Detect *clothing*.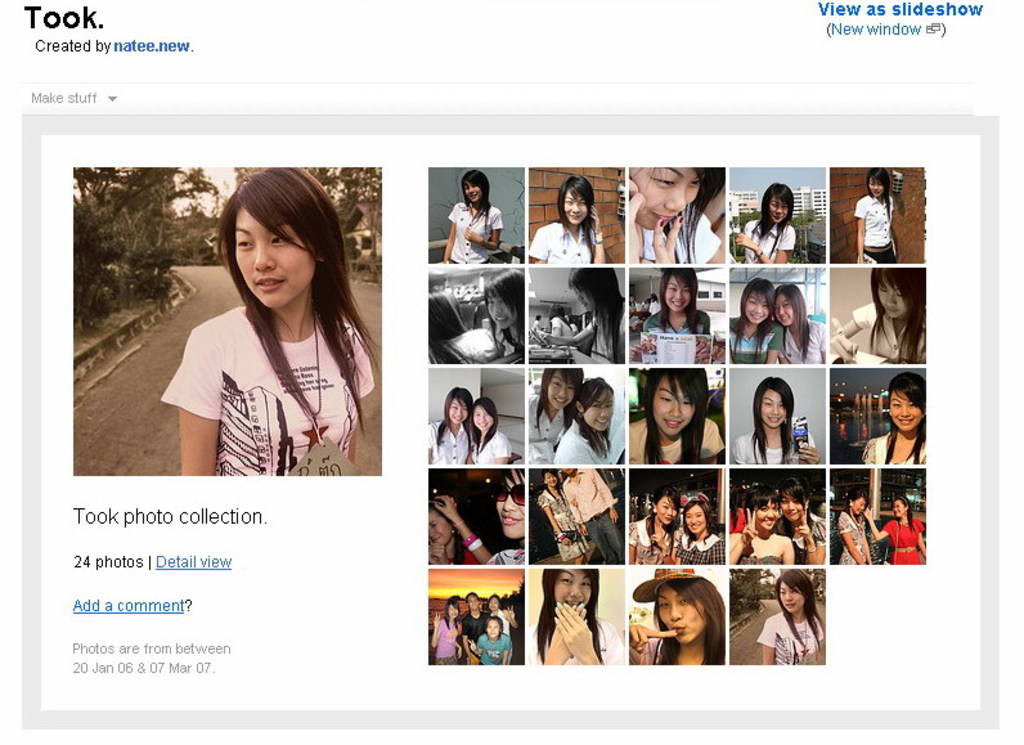
Detected at l=156, t=274, r=381, b=479.
